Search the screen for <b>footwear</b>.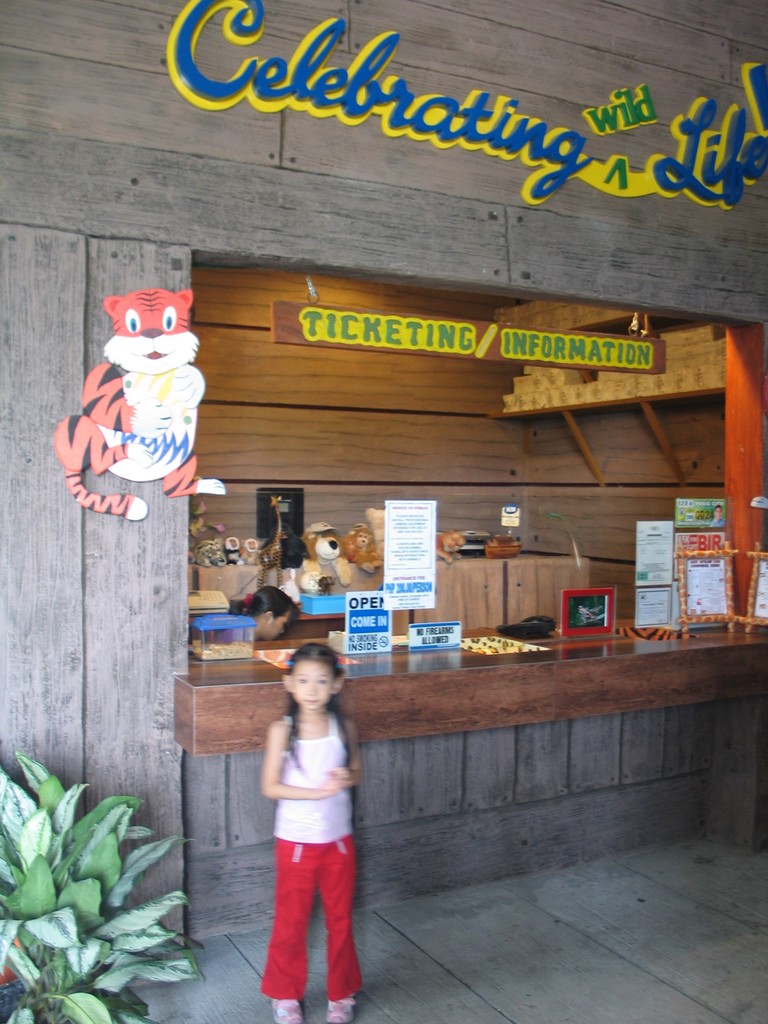
Found at <bbox>271, 998, 305, 1023</bbox>.
